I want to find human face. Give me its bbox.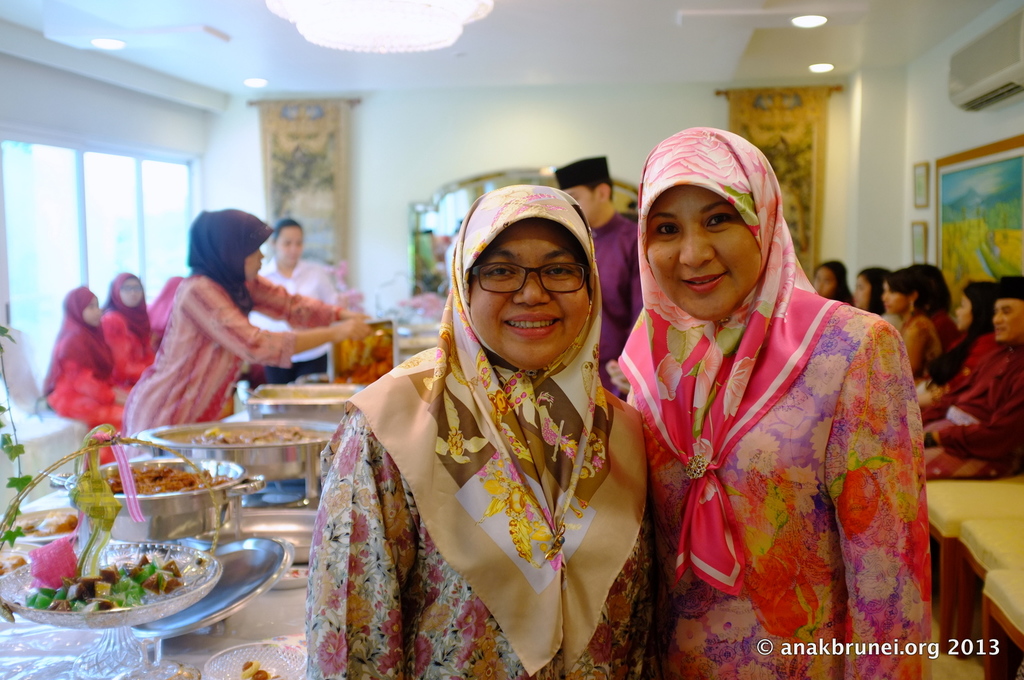
<bbox>813, 269, 834, 297</bbox>.
